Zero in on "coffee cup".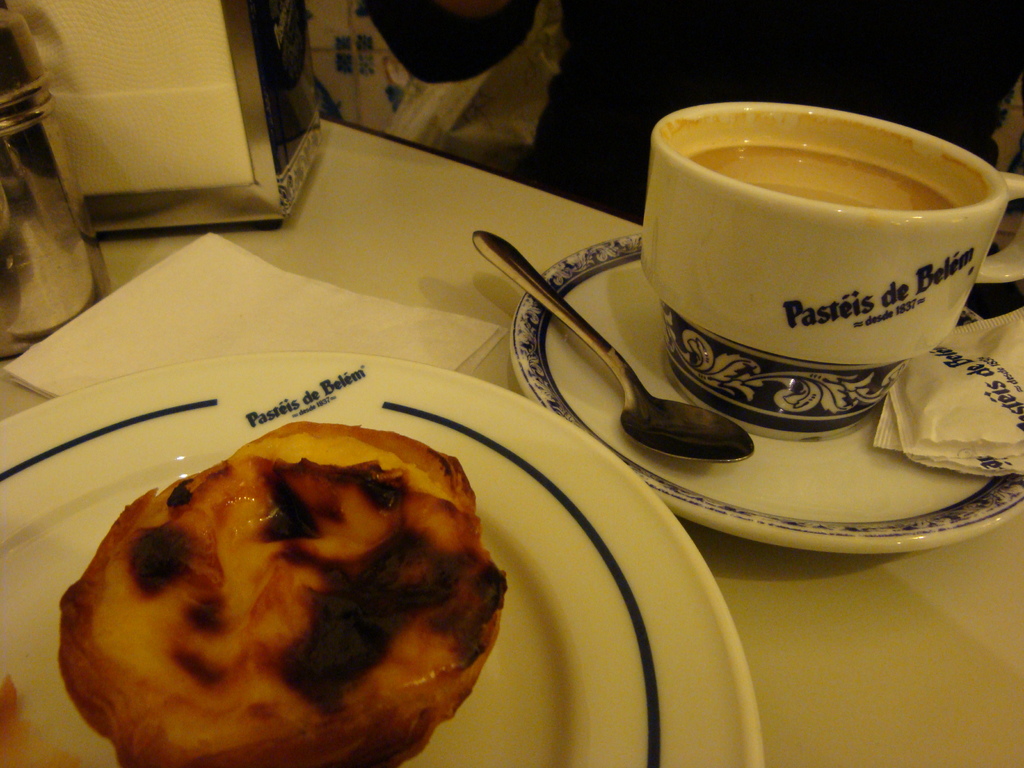
Zeroed in: bbox=(641, 104, 1023, 457).
